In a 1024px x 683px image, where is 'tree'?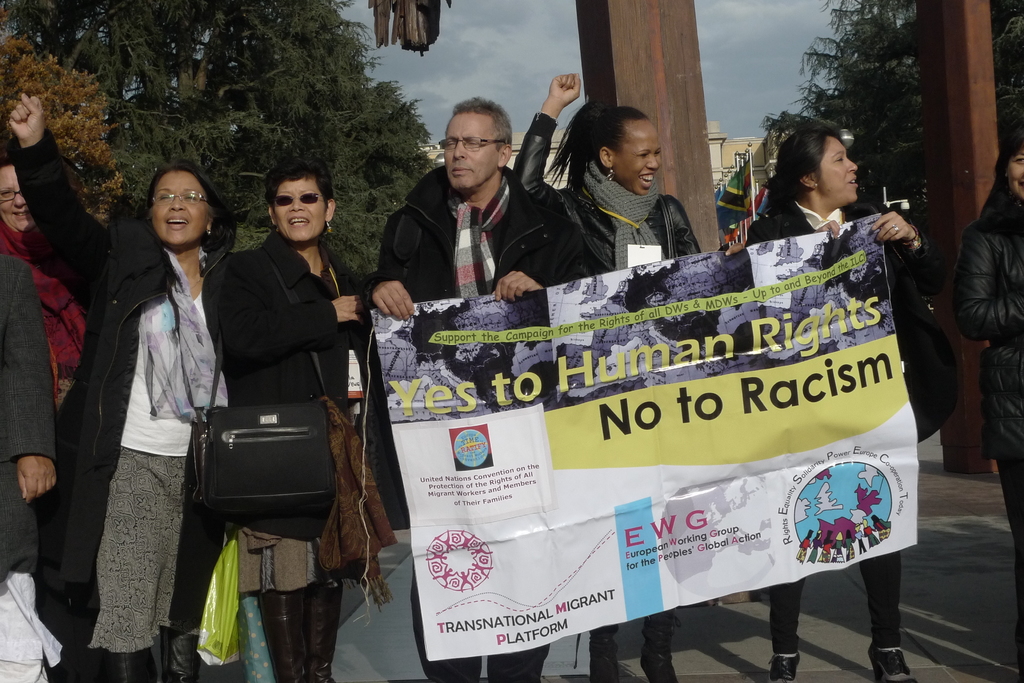
[0, 29, 133, 262].
